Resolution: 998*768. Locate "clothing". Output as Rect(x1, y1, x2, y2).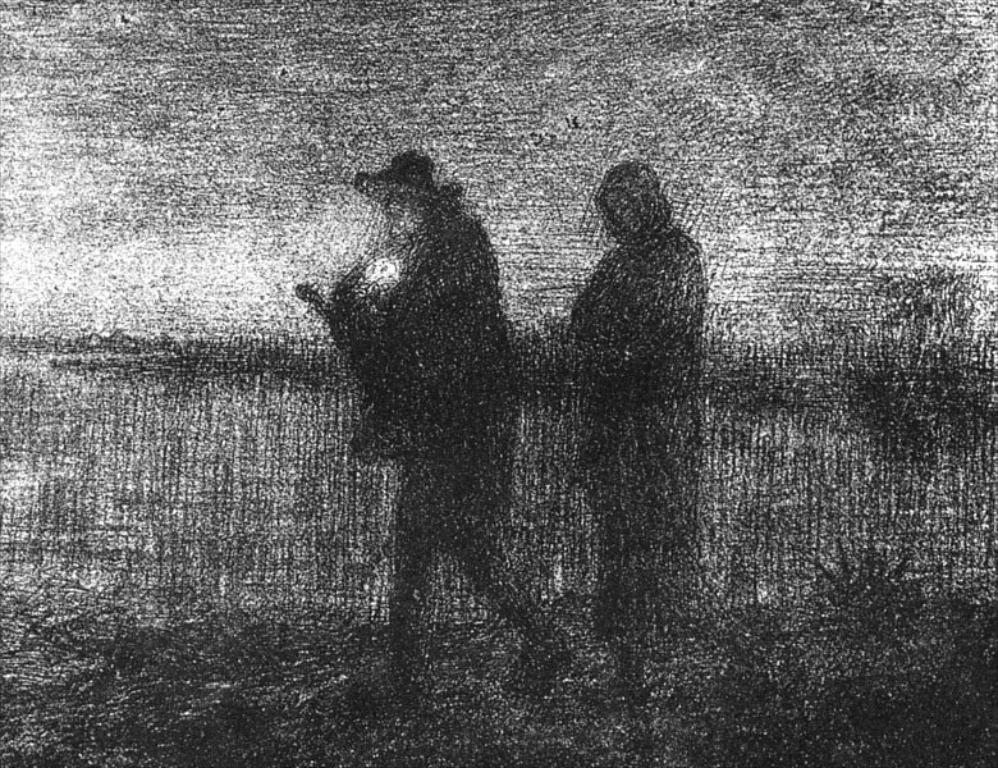
Rect(568, 225, 706, 653).
